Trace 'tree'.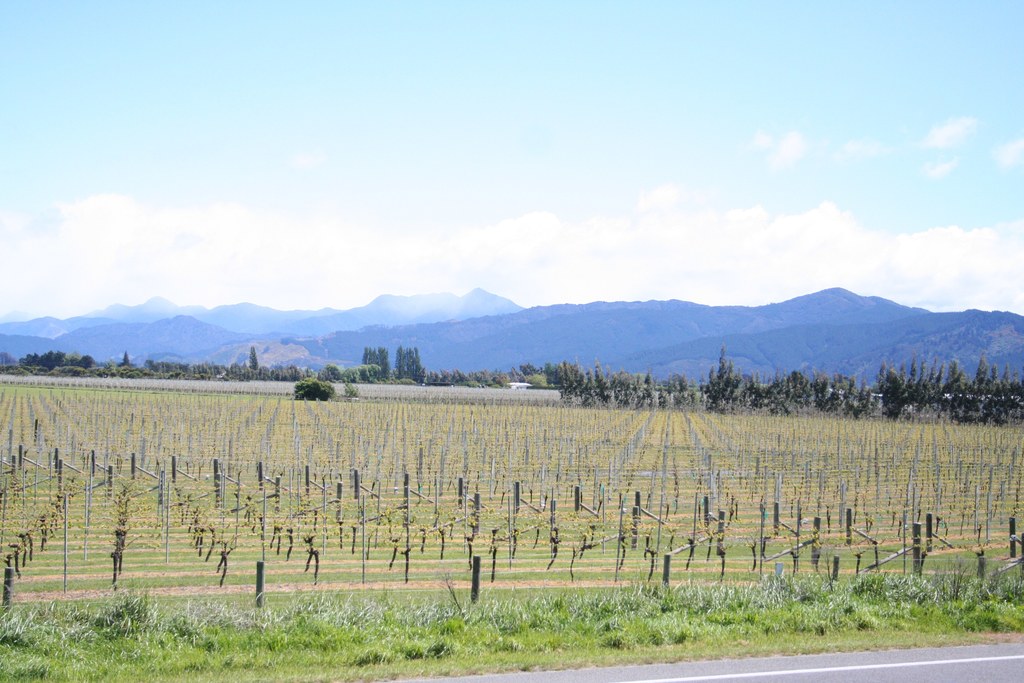
Traced to [left=14, top=352, right=101, bottom=367].
